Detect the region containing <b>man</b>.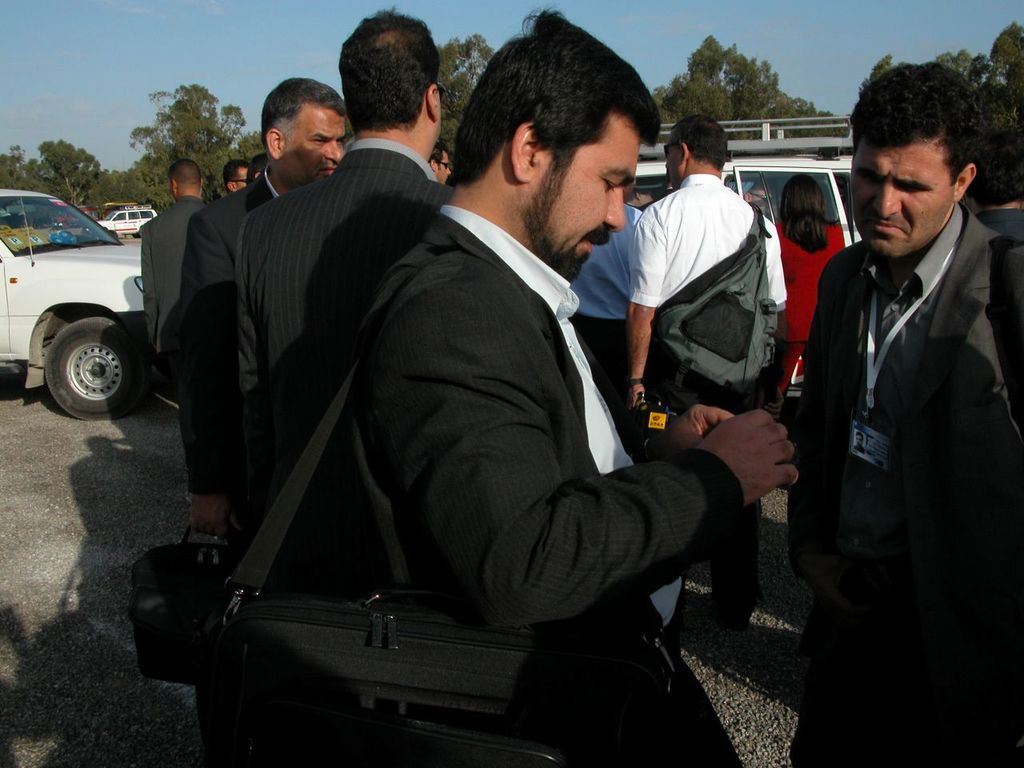
{"x1": 632, "y1": 114, "x2": 778, "y2": 620}.
